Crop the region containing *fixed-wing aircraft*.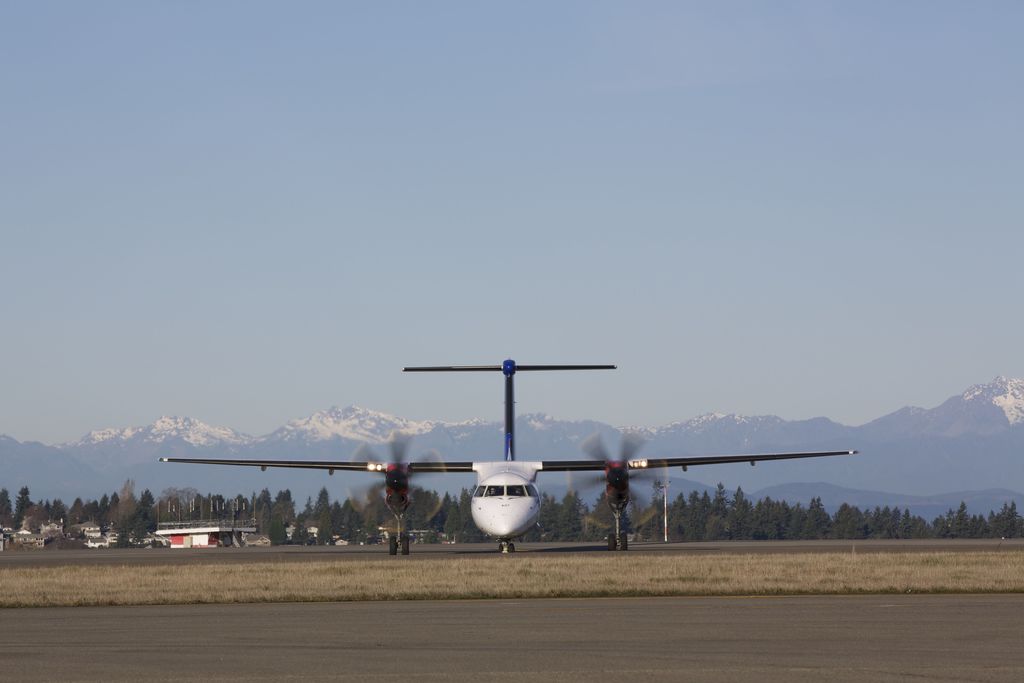
Crop region: [left=154, top=356, right=865, bottom=555].
